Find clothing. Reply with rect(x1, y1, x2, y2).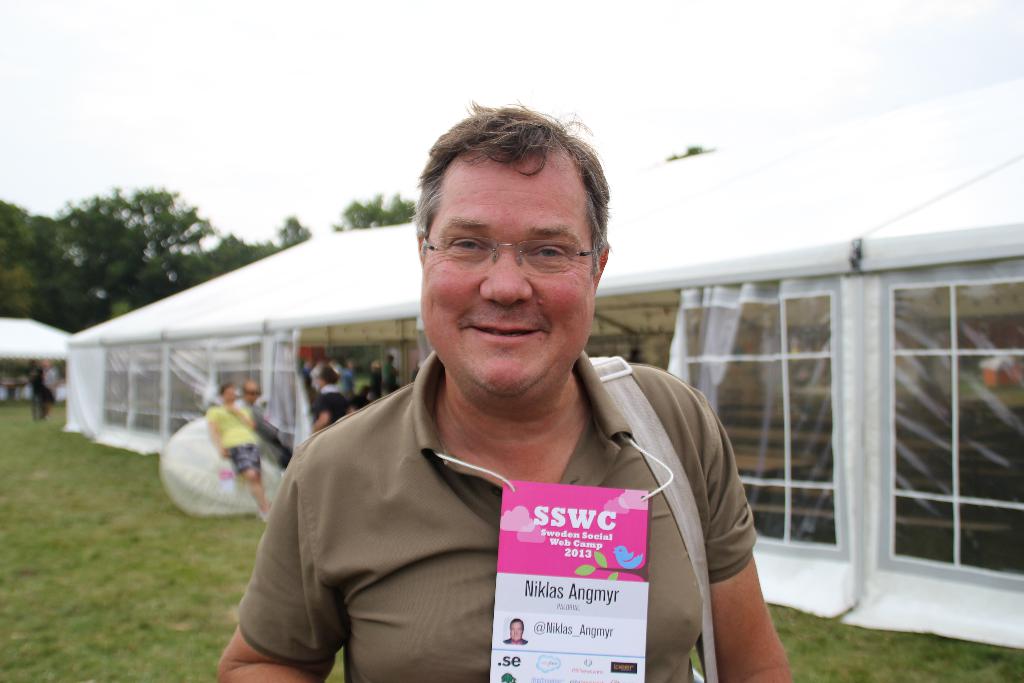
rect(312, 388, 354, 438).
